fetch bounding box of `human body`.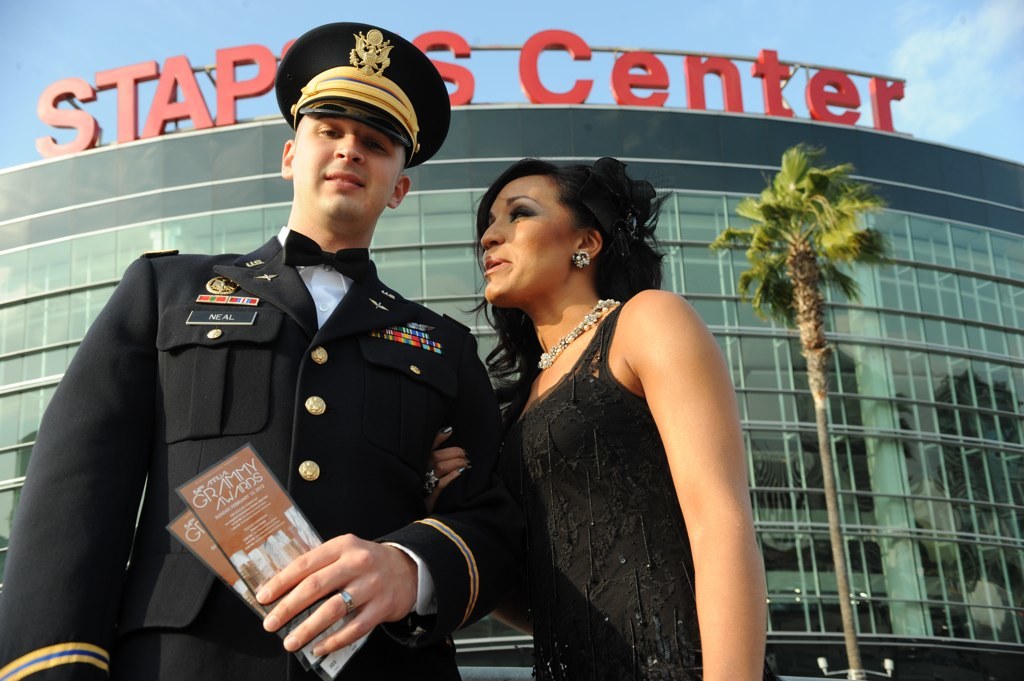
Bbox: {"x1": 13, "y1": 227, "x2": 526, "y2": 680}.
